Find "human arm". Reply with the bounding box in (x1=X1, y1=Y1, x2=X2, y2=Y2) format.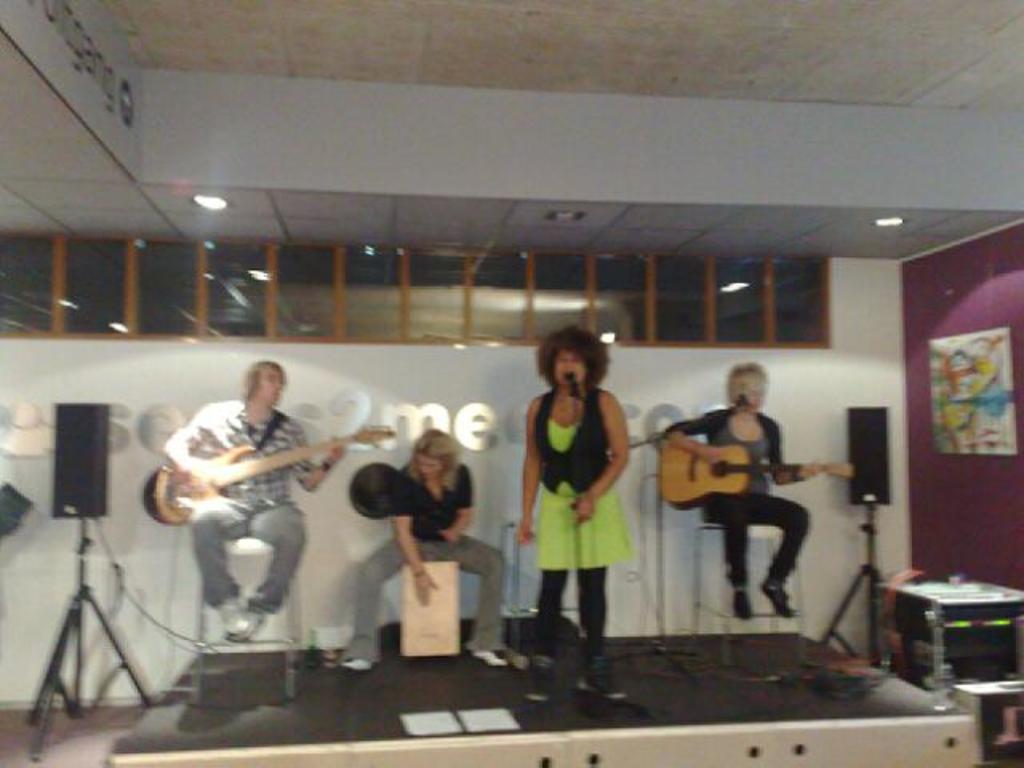
(x1=766, y1=422, x2=842, y2=493).
